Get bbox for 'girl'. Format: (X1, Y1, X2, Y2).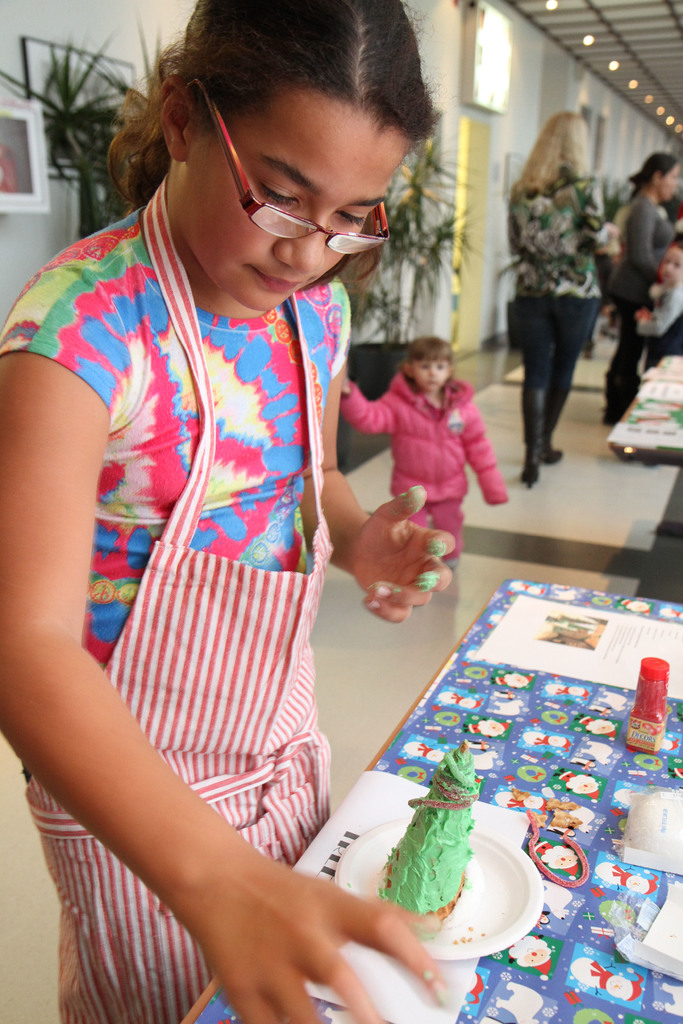
(337, 333, 511, 573).
